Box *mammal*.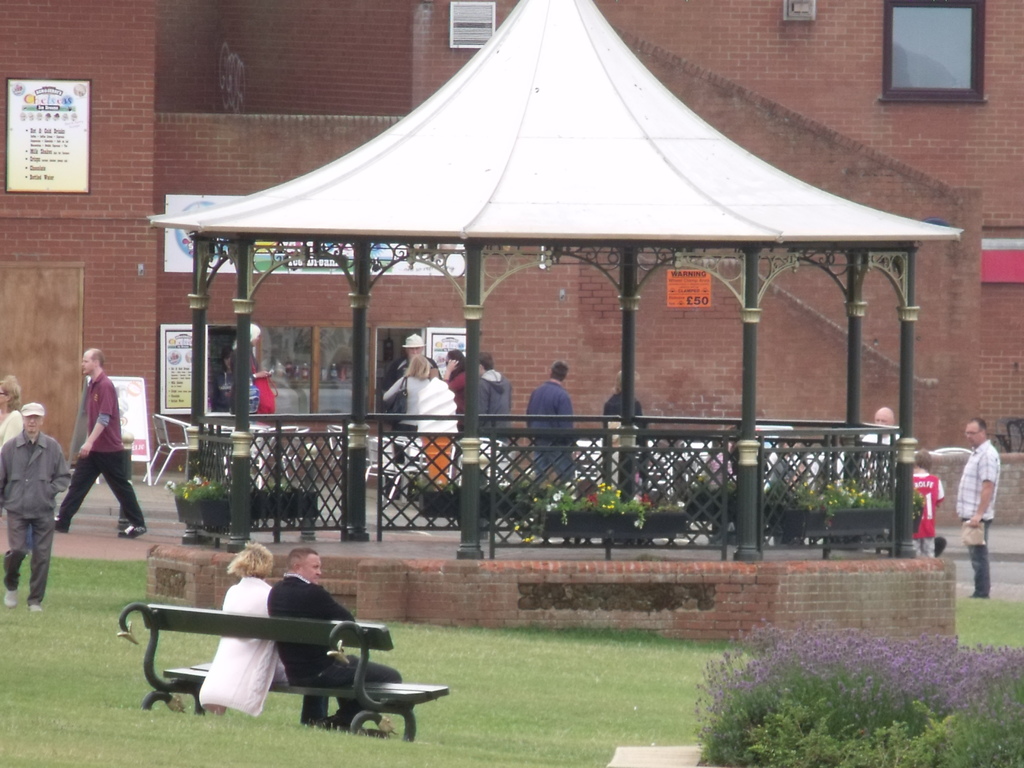
bbox=[232, 321, 273, 402].
